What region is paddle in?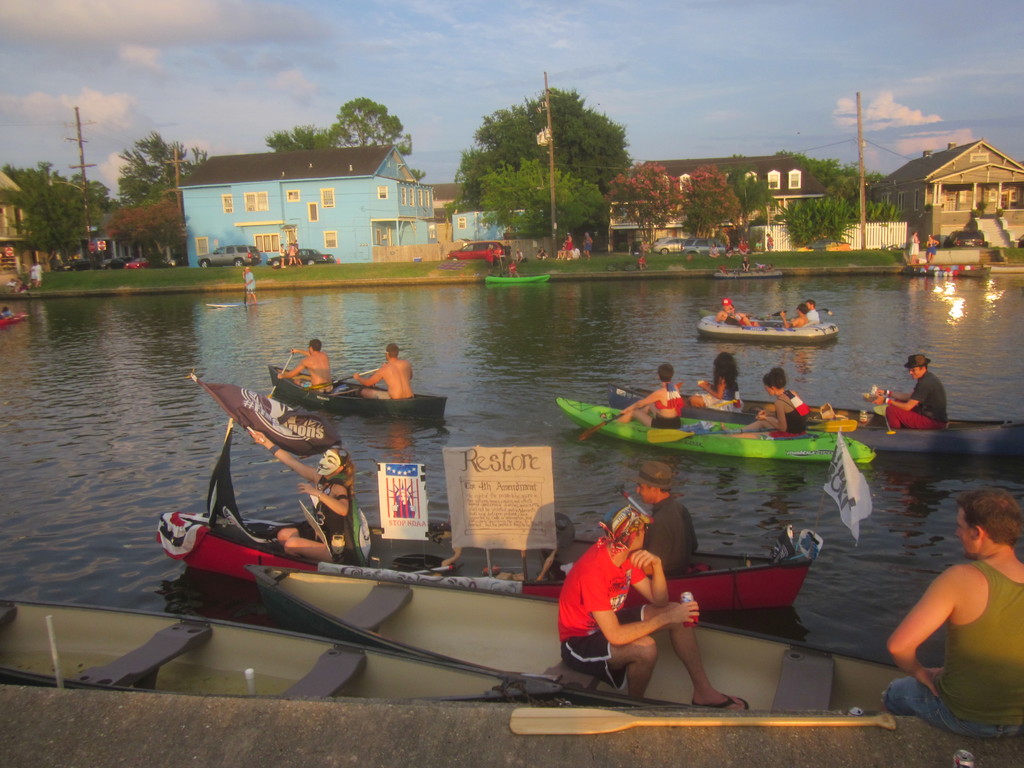
[left=512, top=701, right=895, bottom=736].
